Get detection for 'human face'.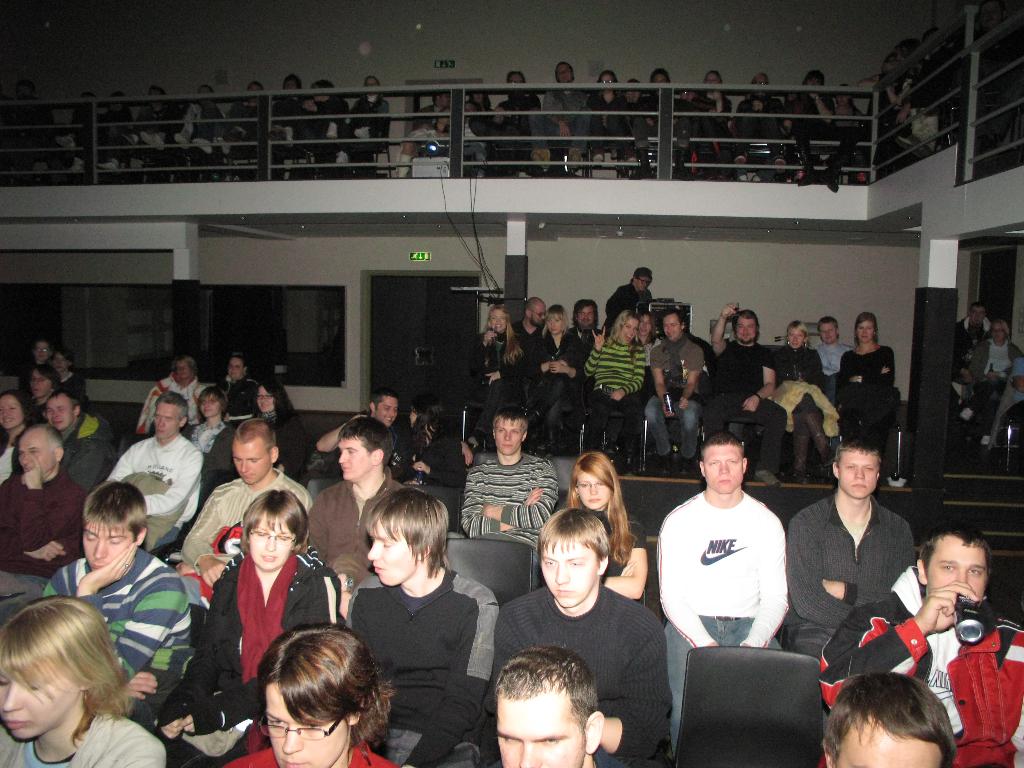
Detection: (left=739, top=312, right=764, bottom=344).
